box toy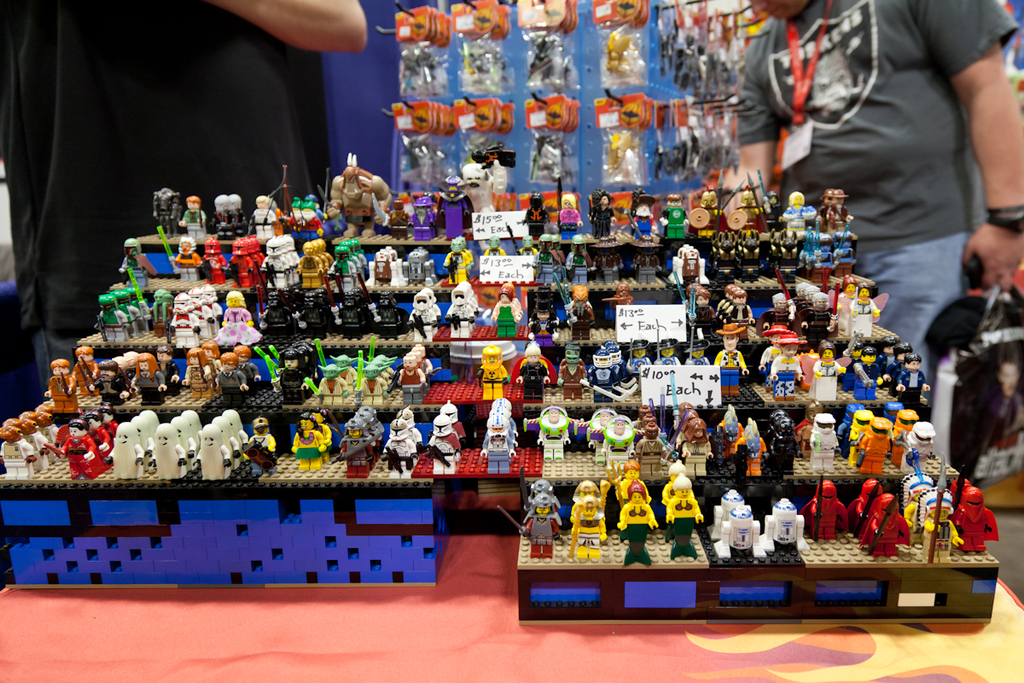
183 408 202 447
